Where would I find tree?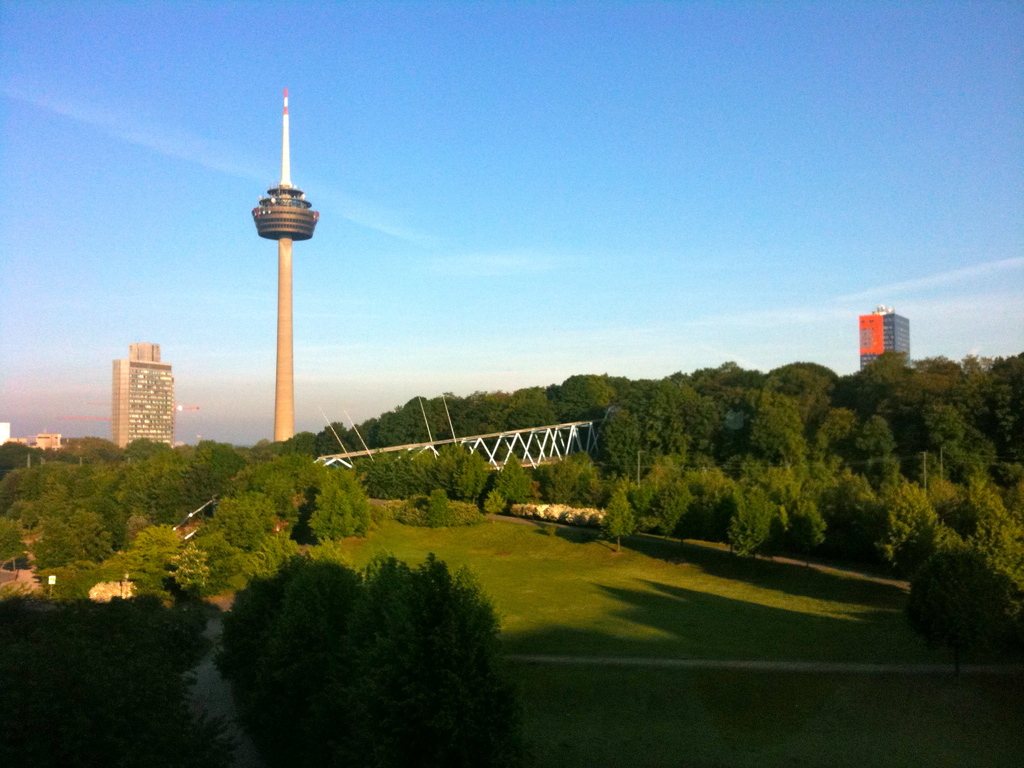
At bbox=[218, 554, 493, 767].
